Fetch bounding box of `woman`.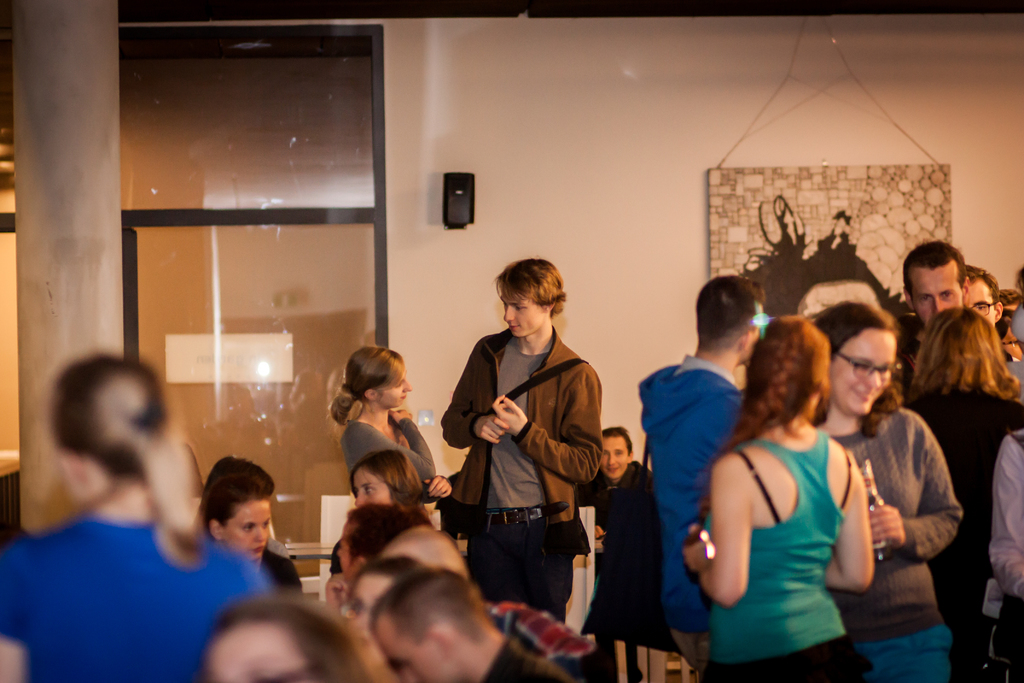
Bbox: 337 554 436 677.
